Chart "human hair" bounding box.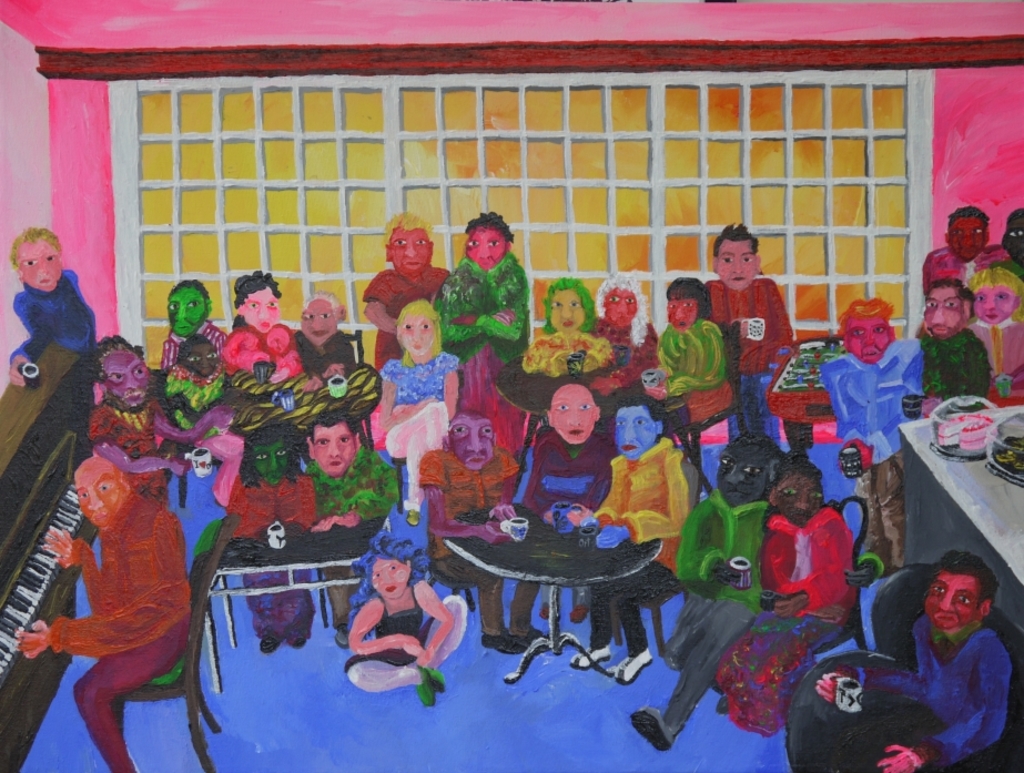
Charted: bbox=[231, 268, 282, 307].
